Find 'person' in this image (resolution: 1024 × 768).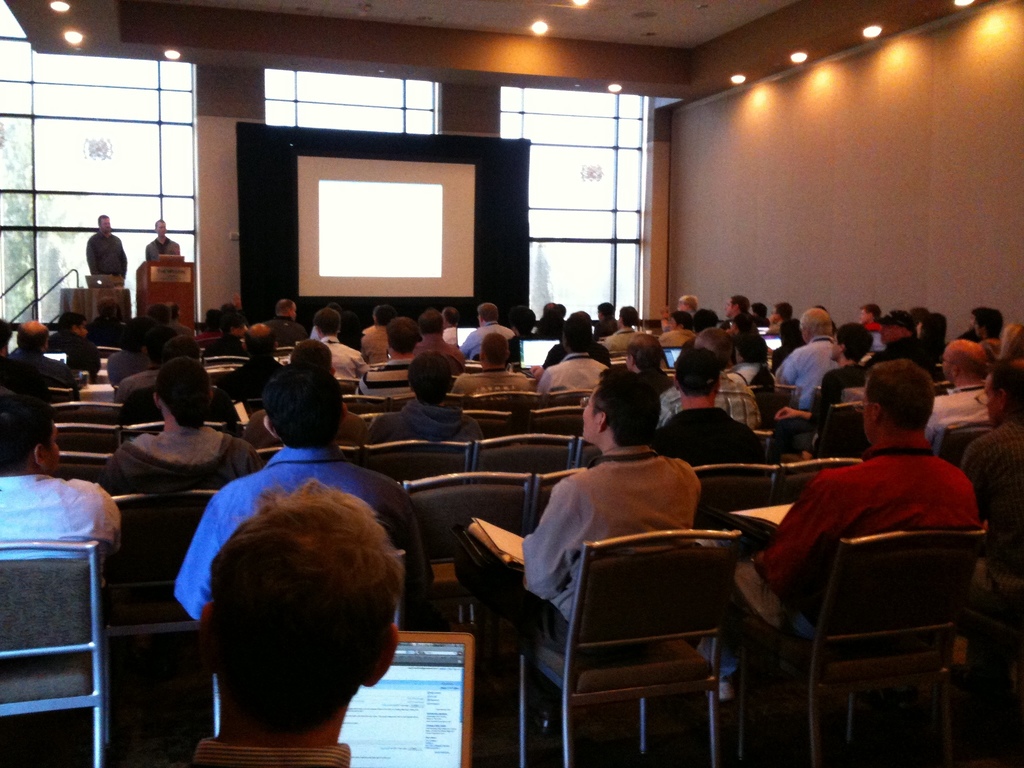
detection(857, 303, 880, 337).
